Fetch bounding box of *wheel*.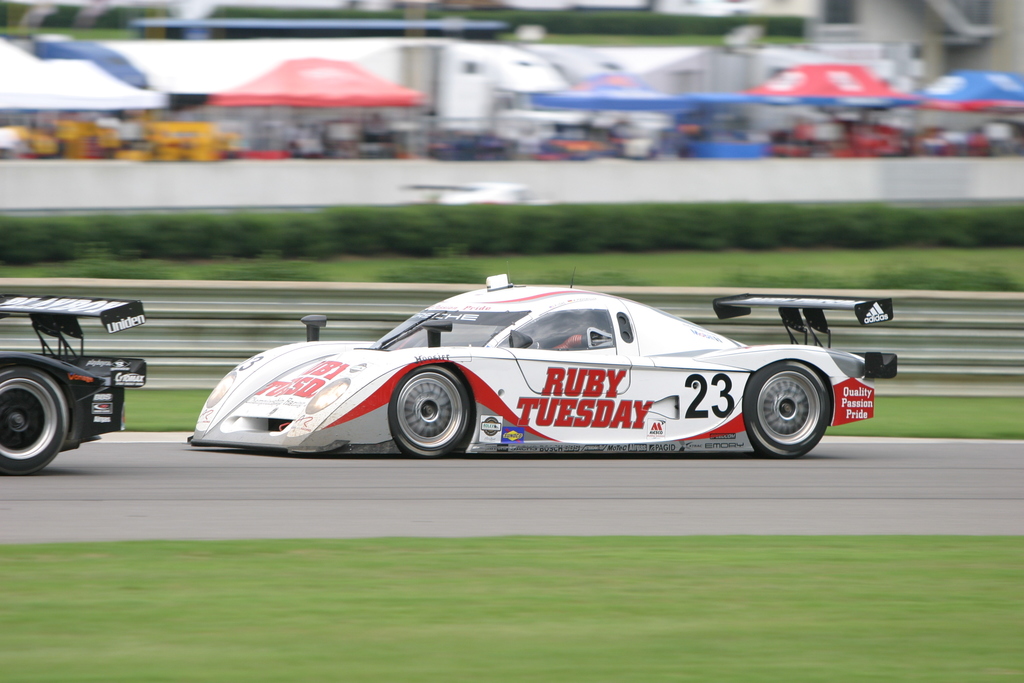
Bbox: 0 362 70 476.
